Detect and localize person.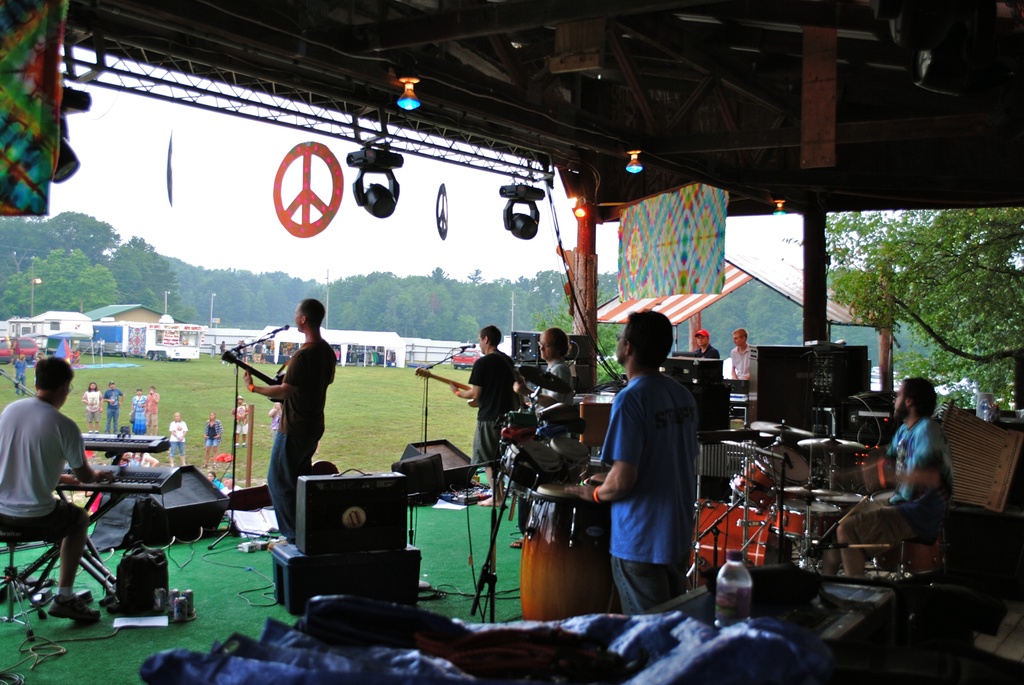
Localized at (12, 352, 30, 392).
